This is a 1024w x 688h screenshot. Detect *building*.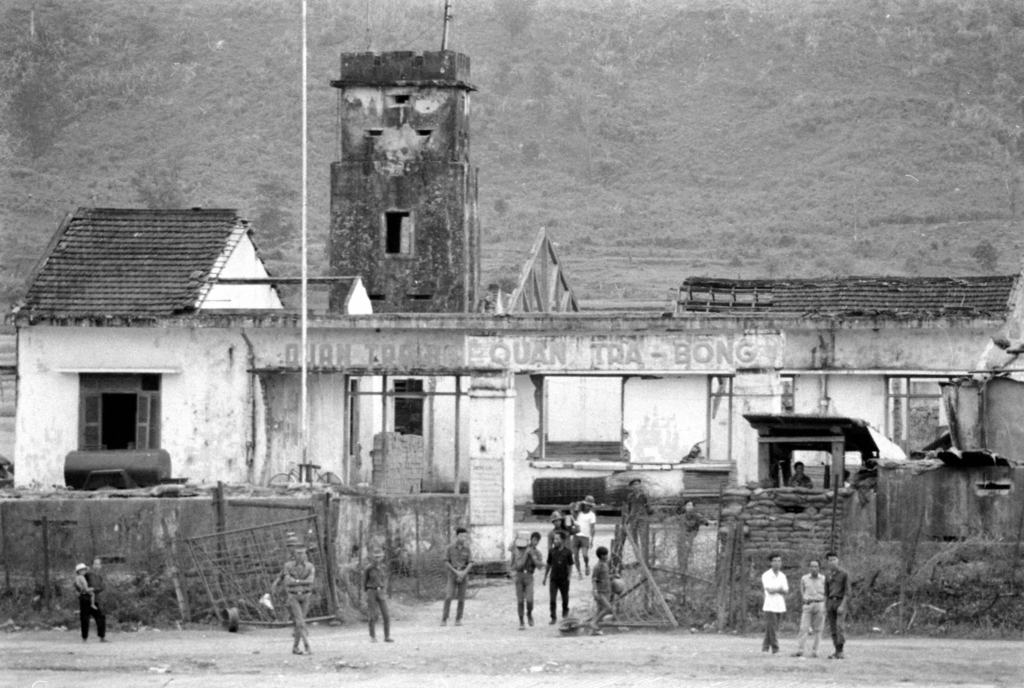
Rect(12, 0, 1023, 521).
